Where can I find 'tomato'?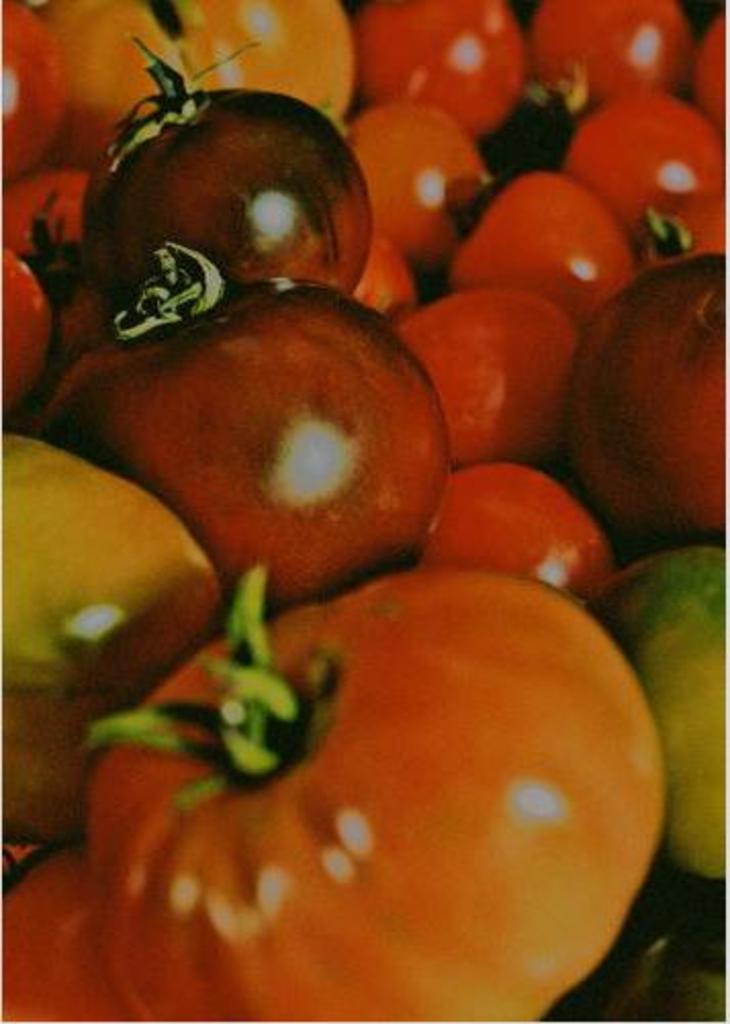
You can find it at <region>564, 98, 728, 241</region>.
